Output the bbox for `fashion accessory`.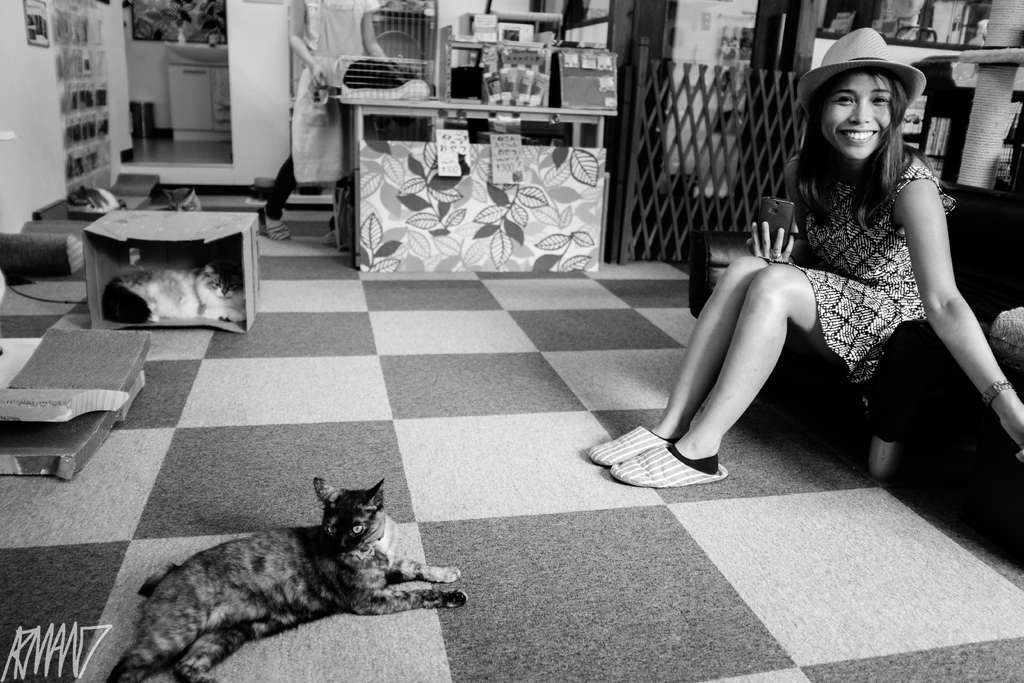
609, 442, 731, 488.
